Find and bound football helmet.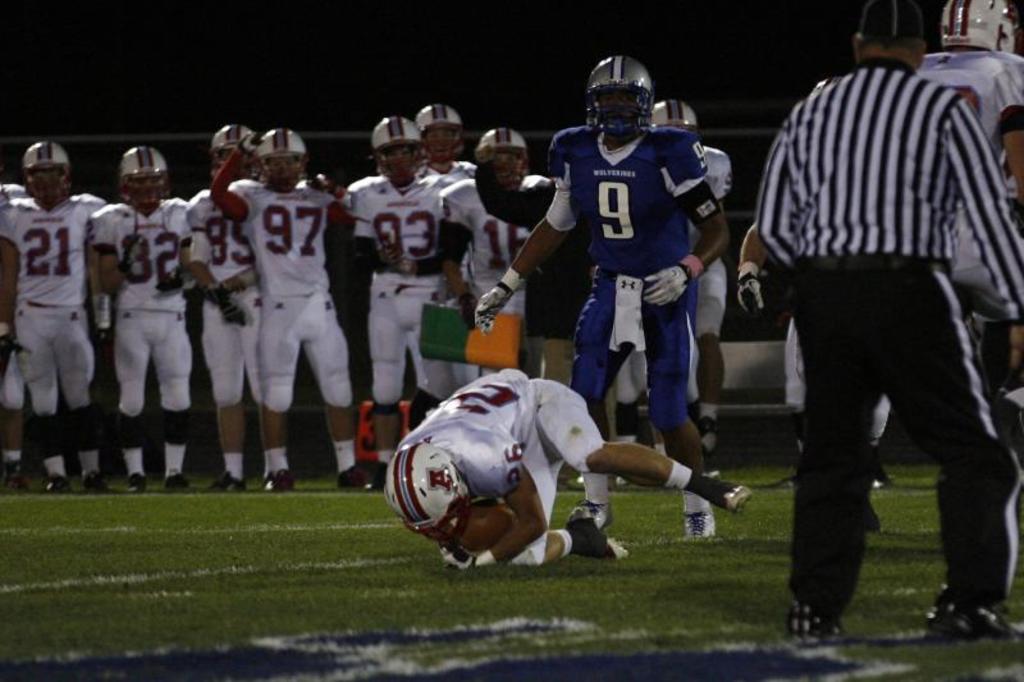
Bound: <box>365,109,429,189</box>.
